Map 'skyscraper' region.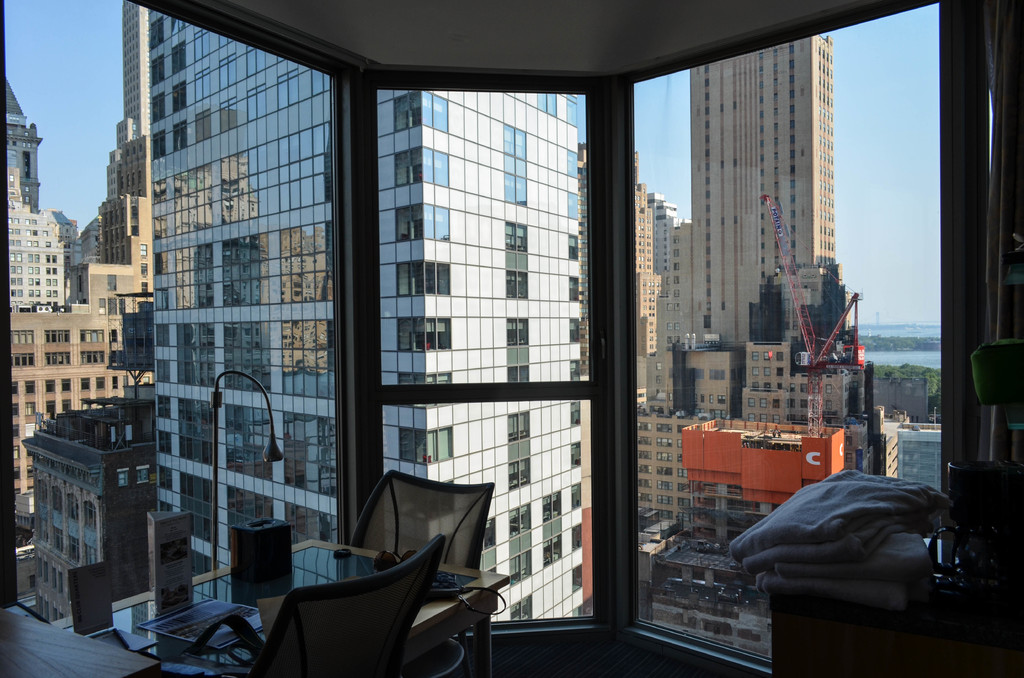
Mapped to BBox(103, 0, 364, 608).
